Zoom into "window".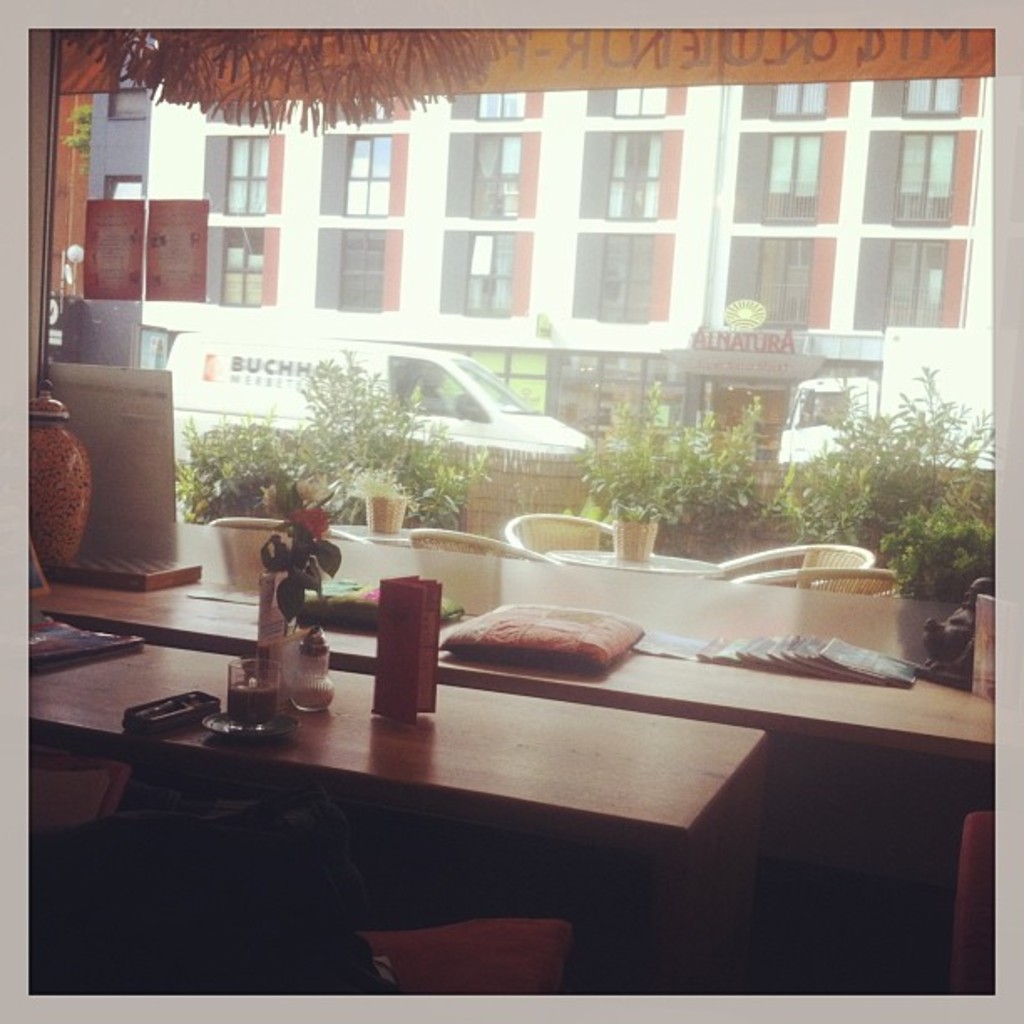
Zoom target: BBox(768, 79, 825, 127).
